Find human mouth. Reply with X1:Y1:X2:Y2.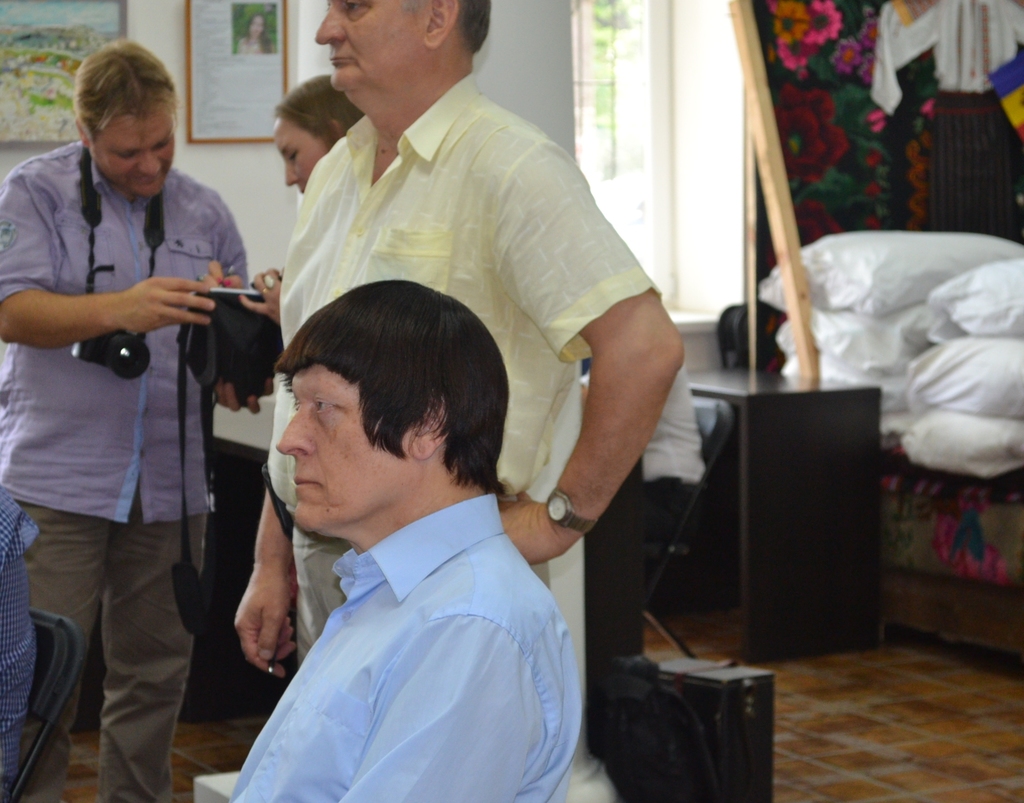
326:49:360:67.
